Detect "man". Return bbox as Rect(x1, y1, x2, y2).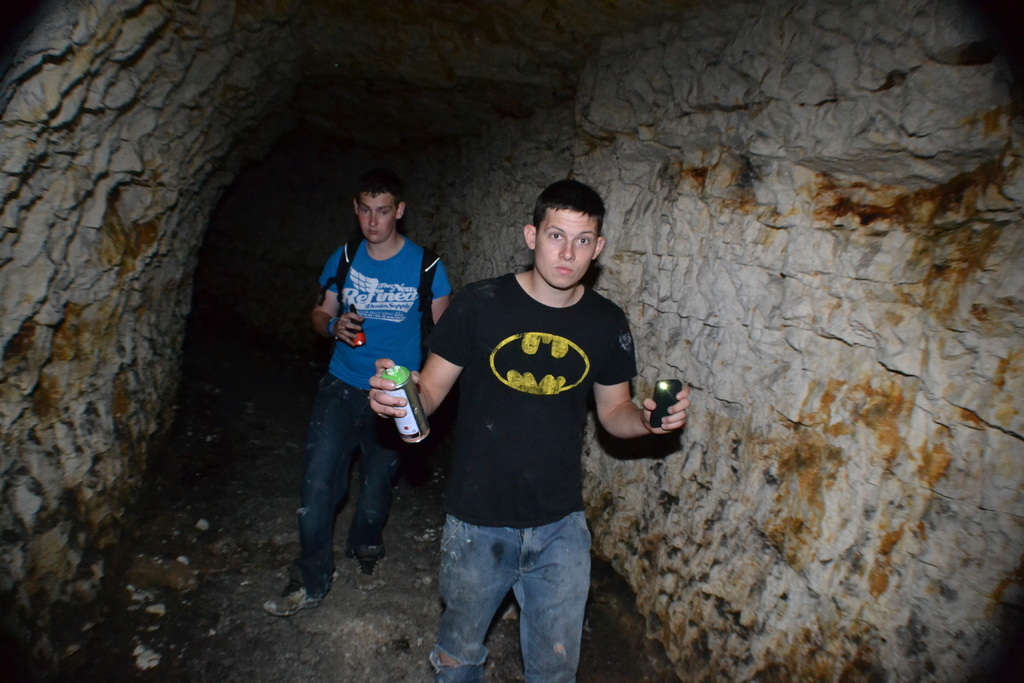
Rect(413, 174, 671, 669).
